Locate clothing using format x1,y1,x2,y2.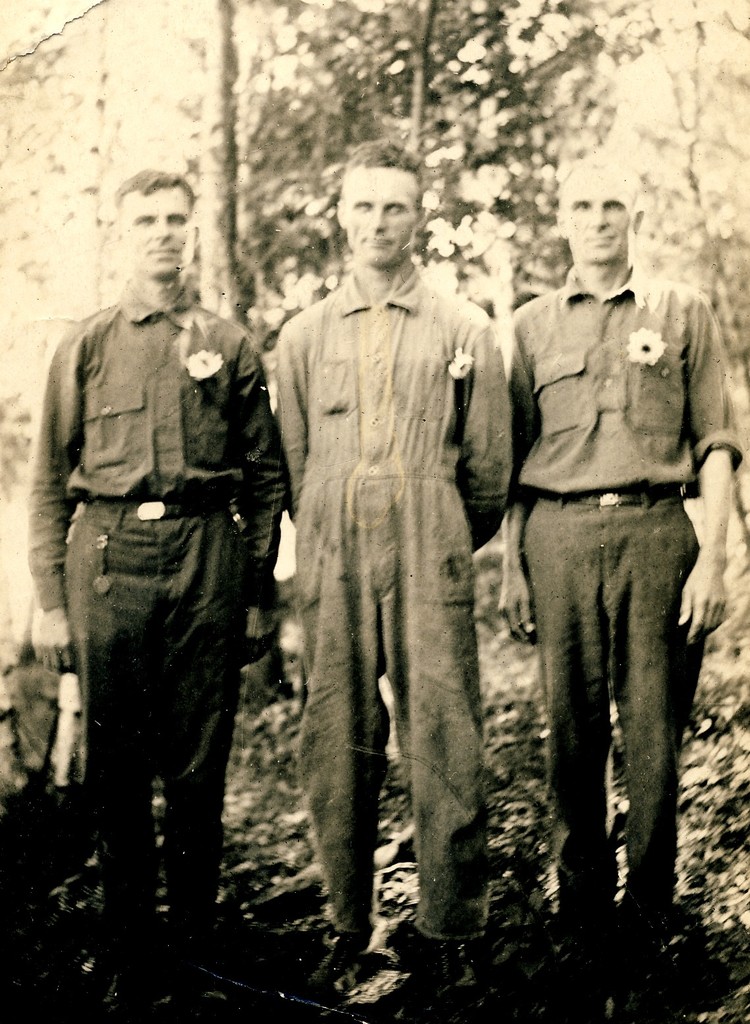
24,272,293,932.
